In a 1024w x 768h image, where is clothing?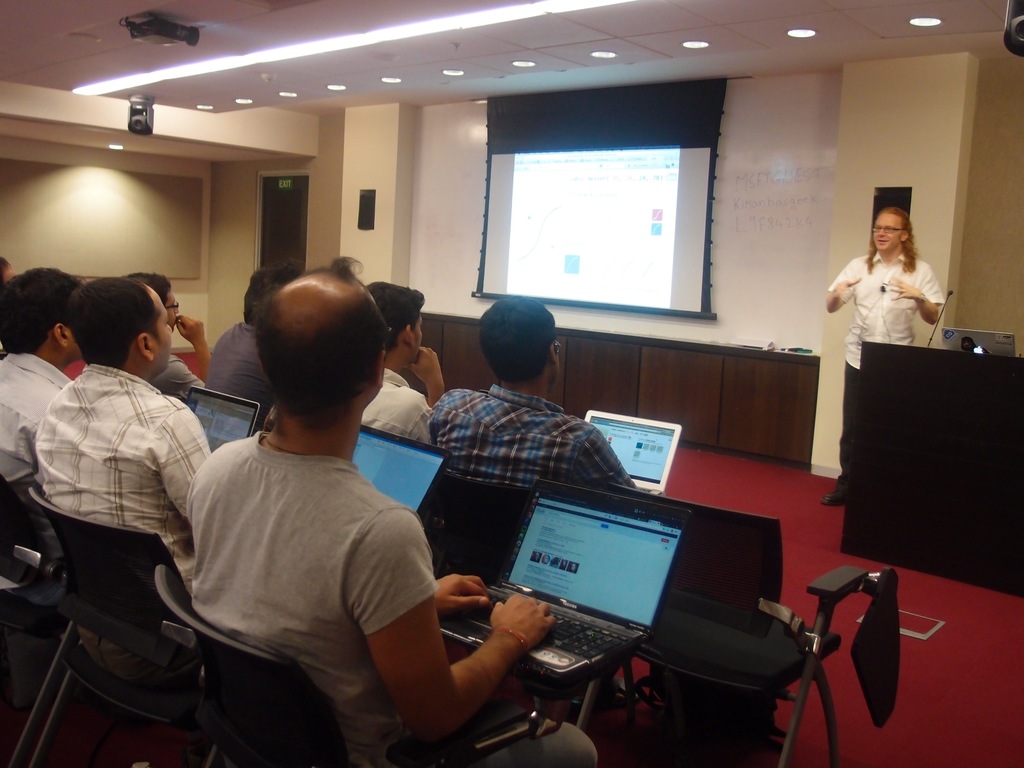
{"left": 0, "top": 350, "right": 68, "bottom": 482}.
